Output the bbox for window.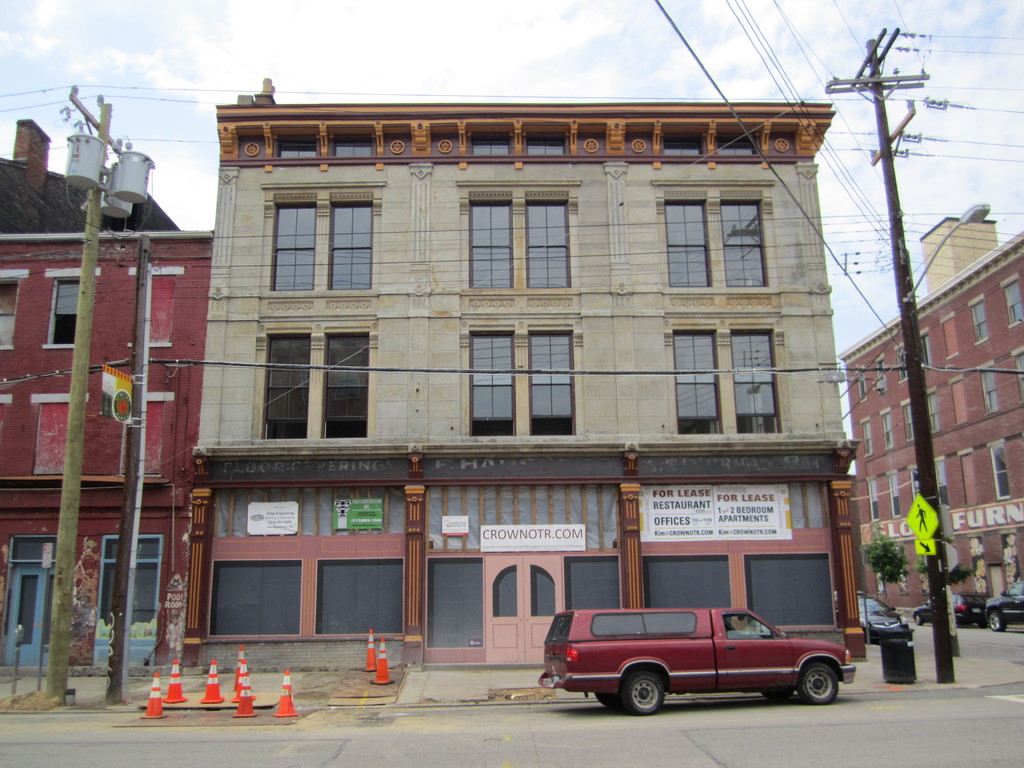
box=[962, 445, 976, 508].
